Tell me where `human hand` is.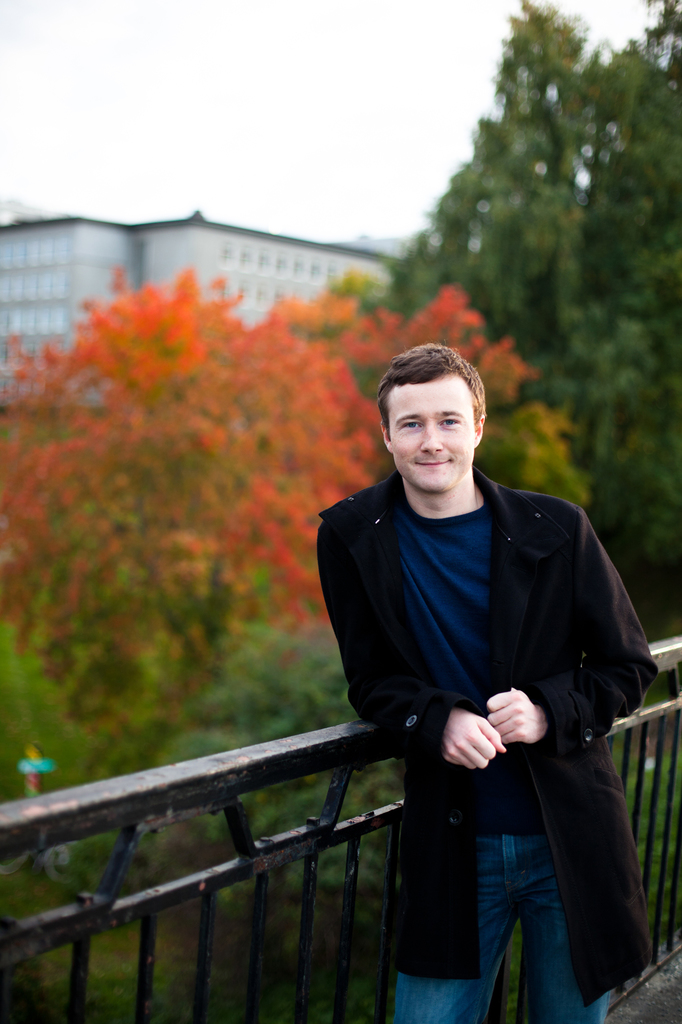
`human hand` is at [440,707,505,770].
